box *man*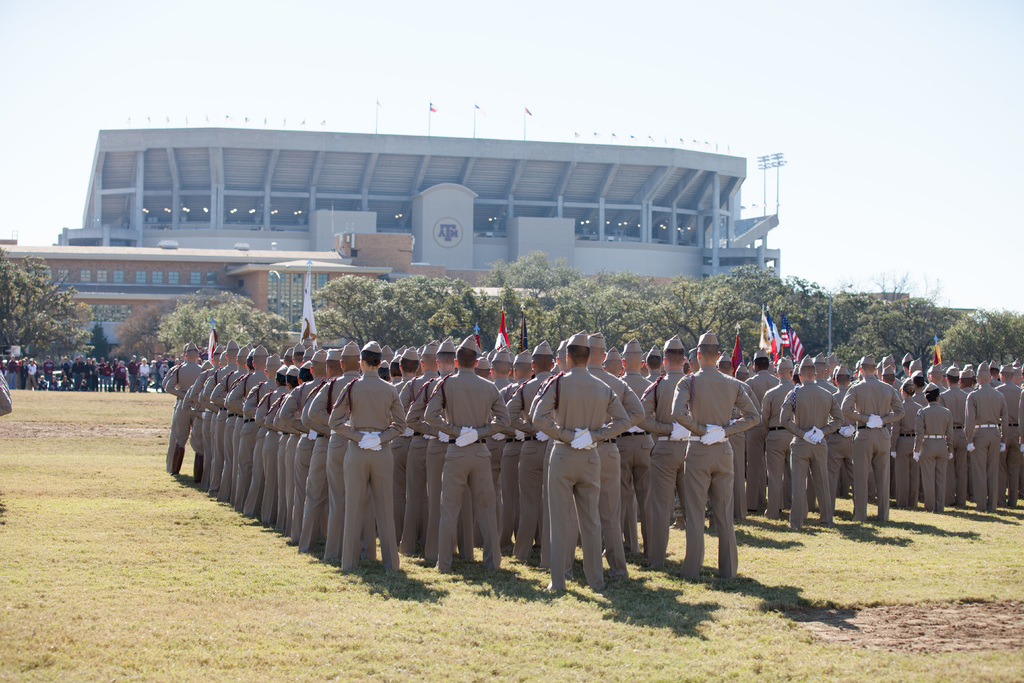
BBox(758, 356, 801, 518)
